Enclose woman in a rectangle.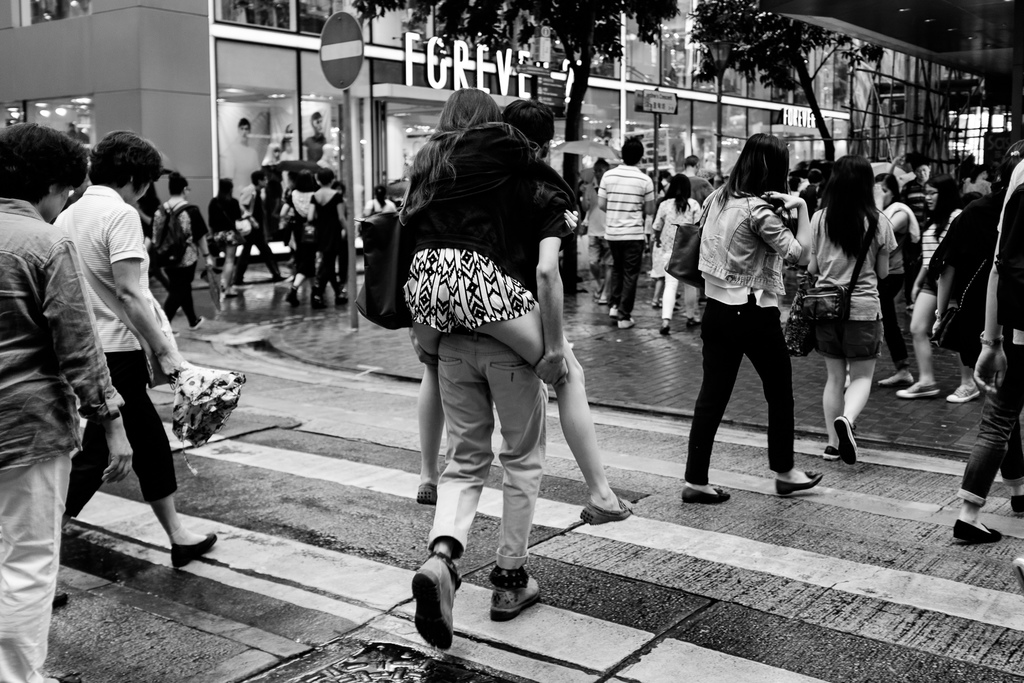
left=897, top=174, right=979, bottom=399.
